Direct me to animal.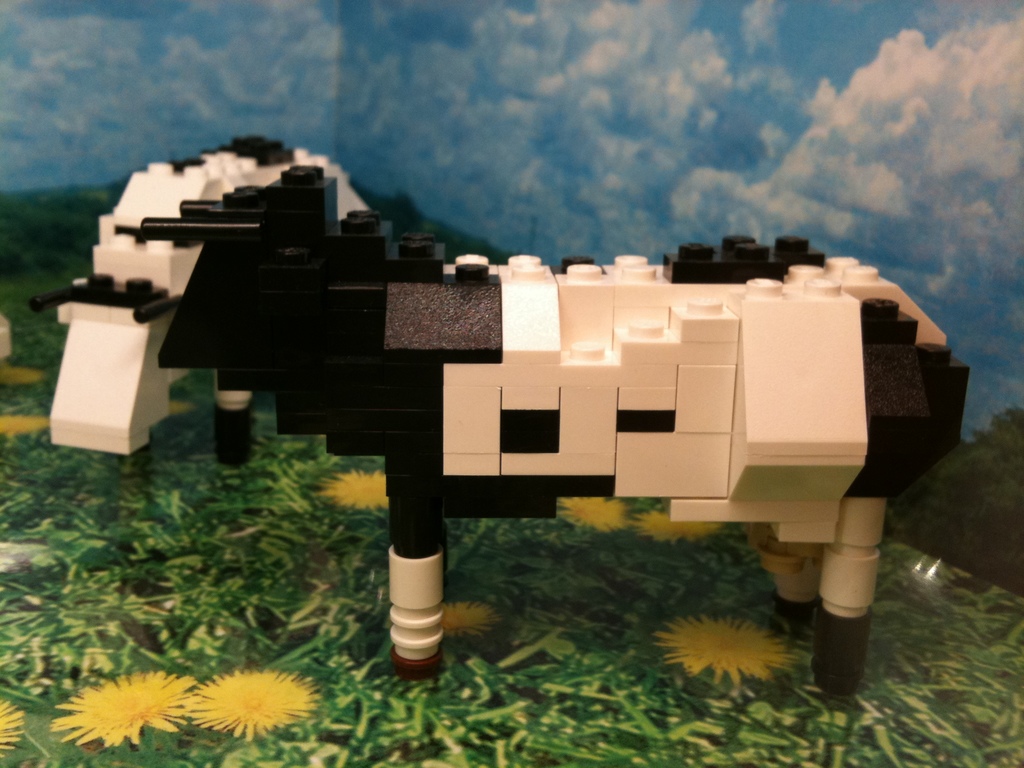
Direction: 27:135:970:700.
